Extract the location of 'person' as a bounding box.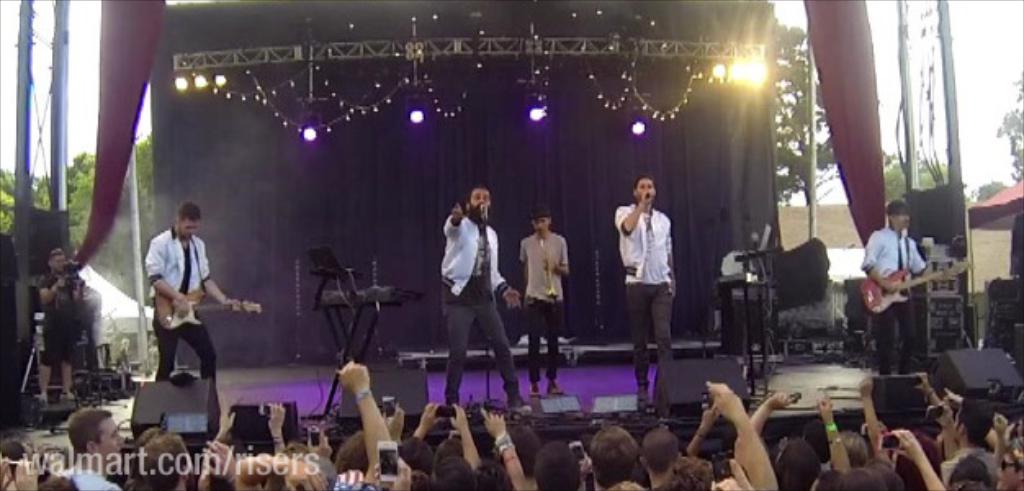
box=[859, 198, 927, 376].
